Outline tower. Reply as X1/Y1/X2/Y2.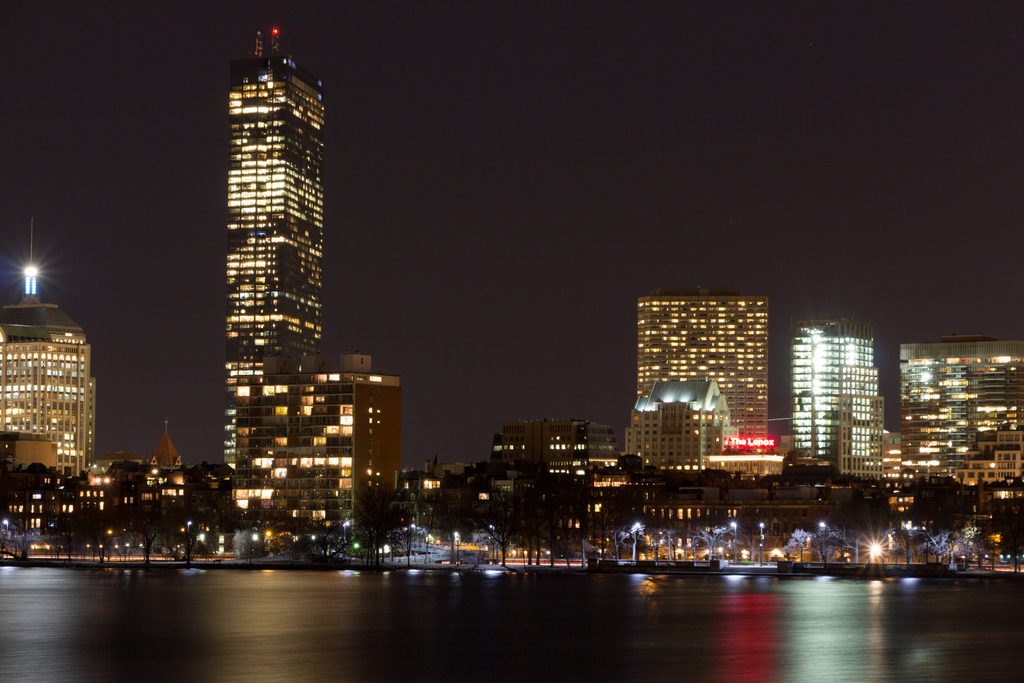
792/314/896/479.
